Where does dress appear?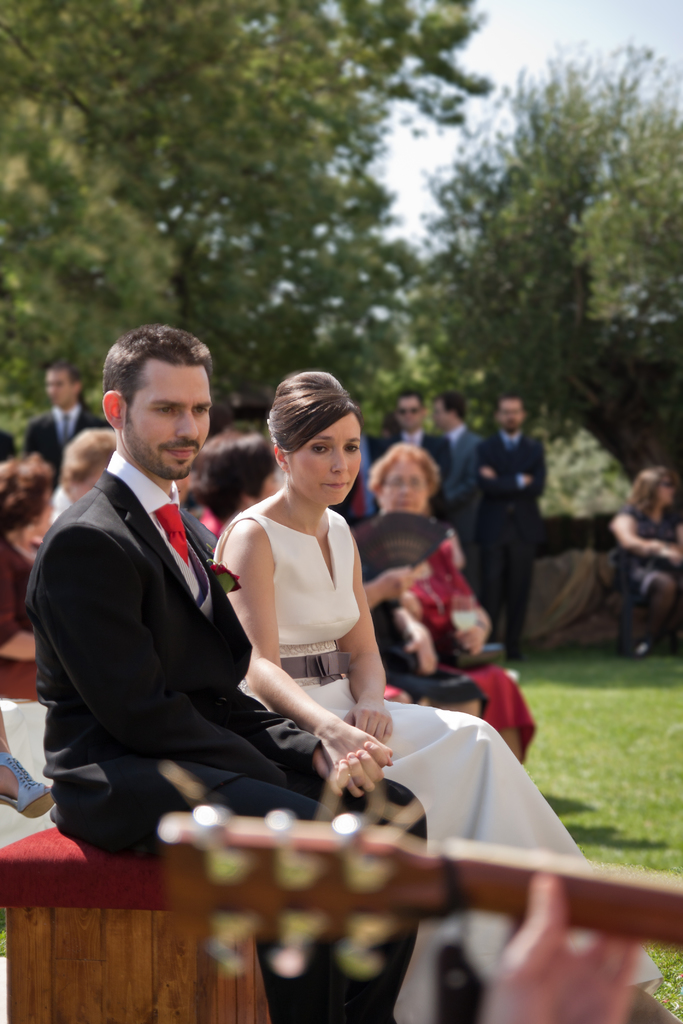
Appears at region(211, 511, 666, 1023).
